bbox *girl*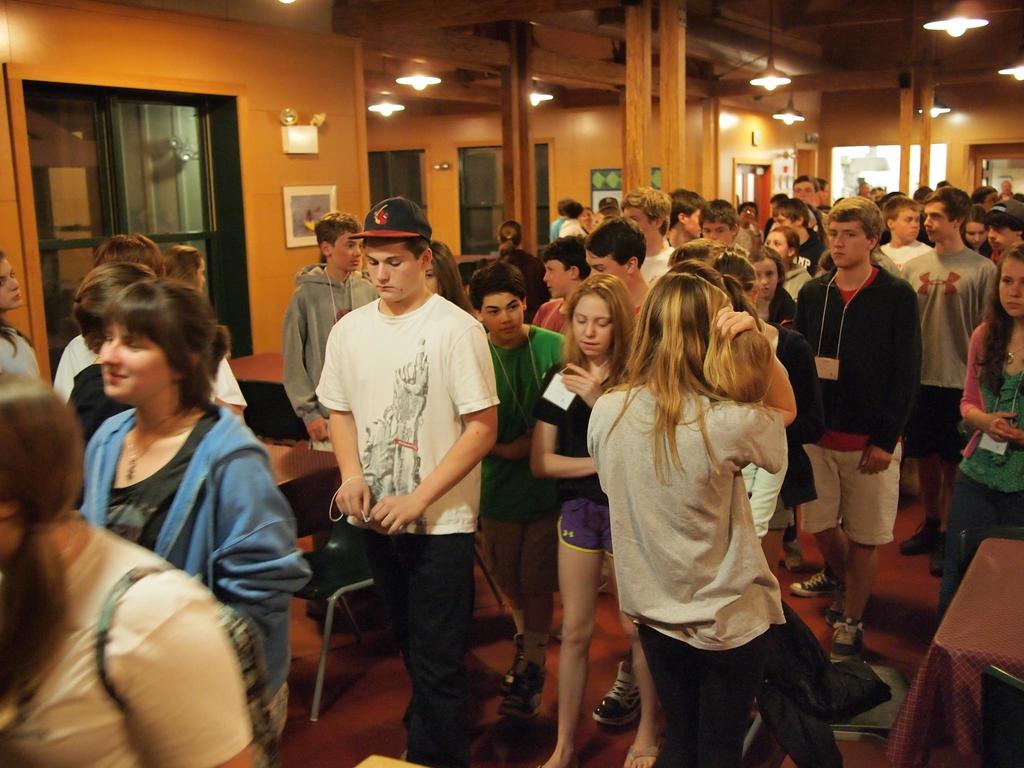
x1=766 y1=224 x2=812 y2=292
